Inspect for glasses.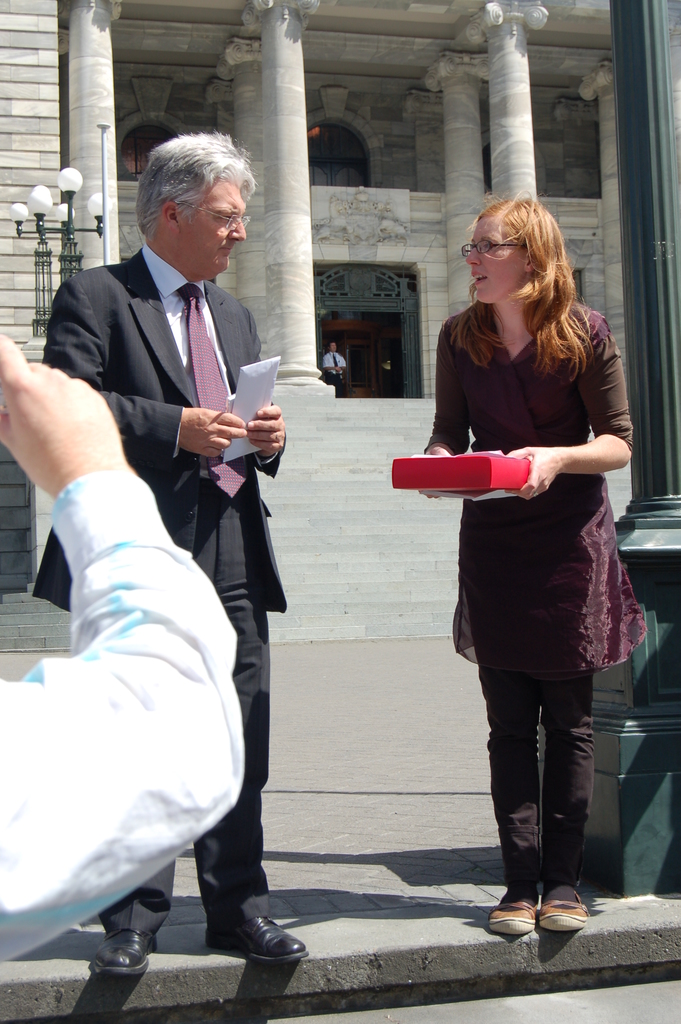
Inspection: rect(462, 237, 528, 258).
